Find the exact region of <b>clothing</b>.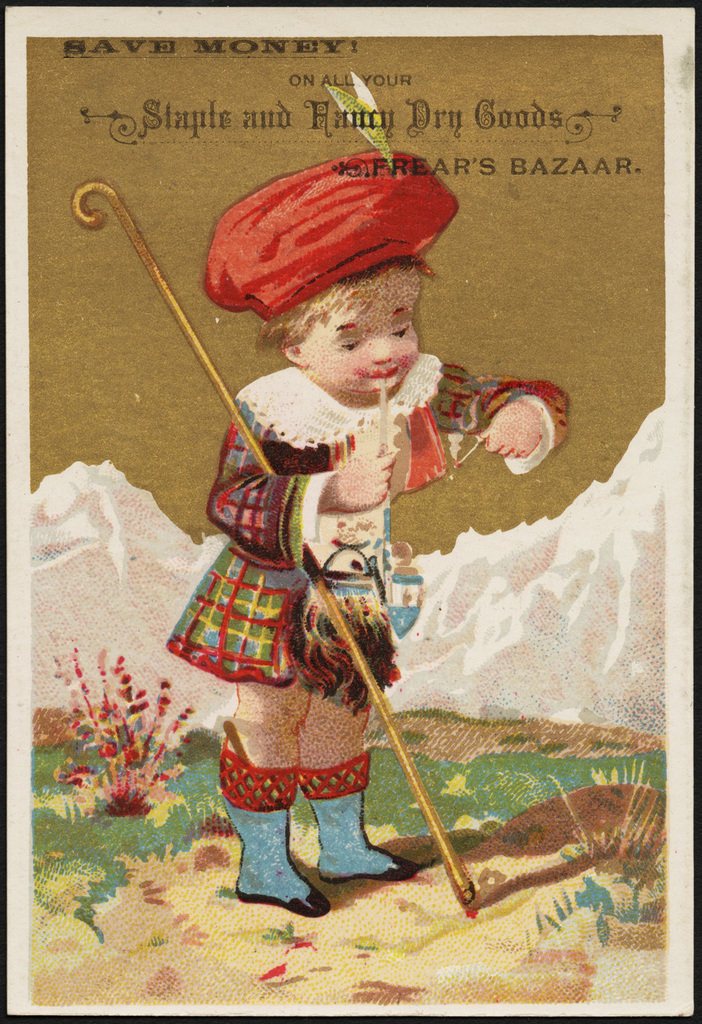
Exact region: region(215, 737, 331, 927).
